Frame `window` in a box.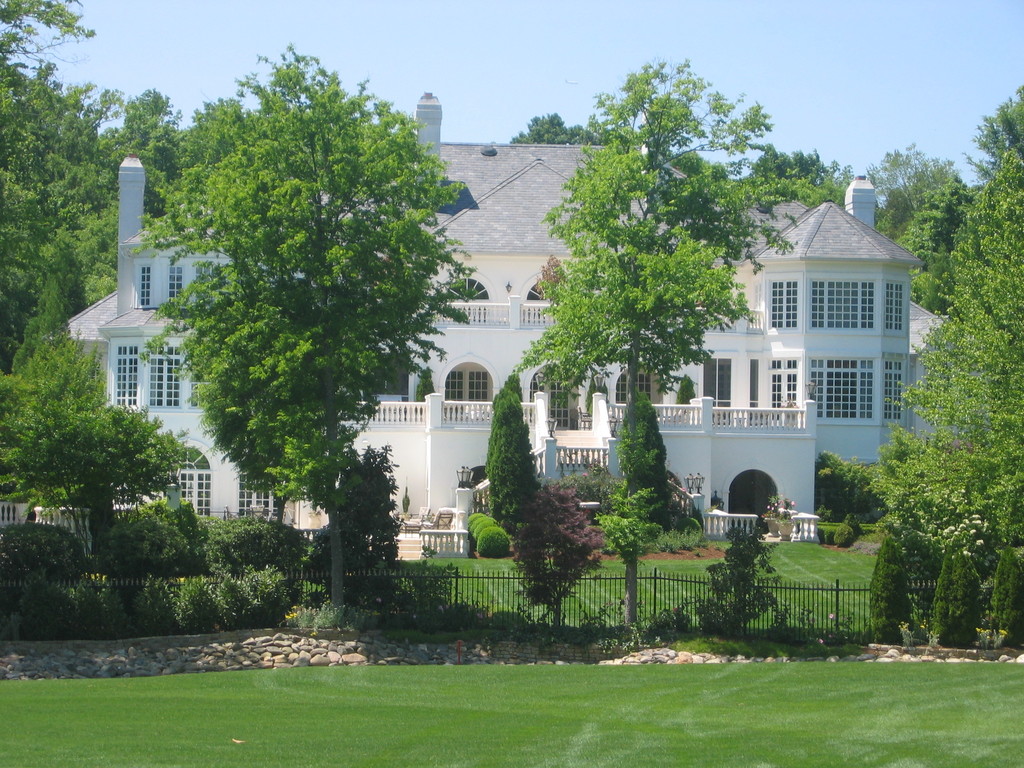
Rect(445, 277, 488, 303).
